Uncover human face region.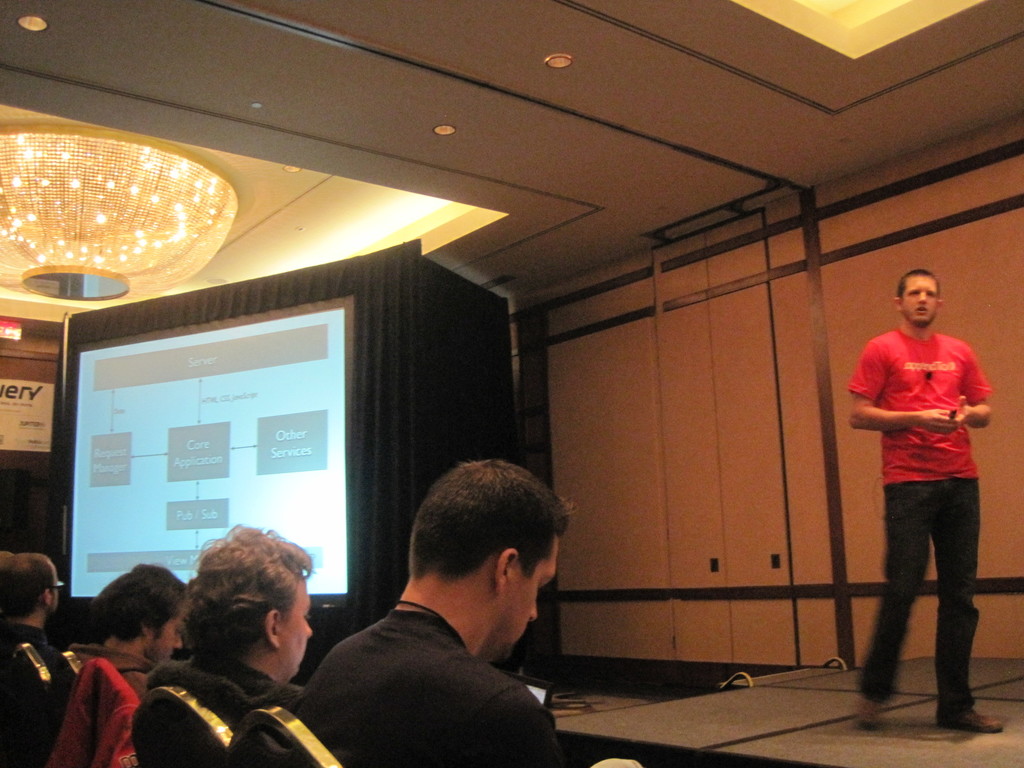
Uncovered: {"left": 145, "top": 609, "right": 183, "bottom": 659}.
